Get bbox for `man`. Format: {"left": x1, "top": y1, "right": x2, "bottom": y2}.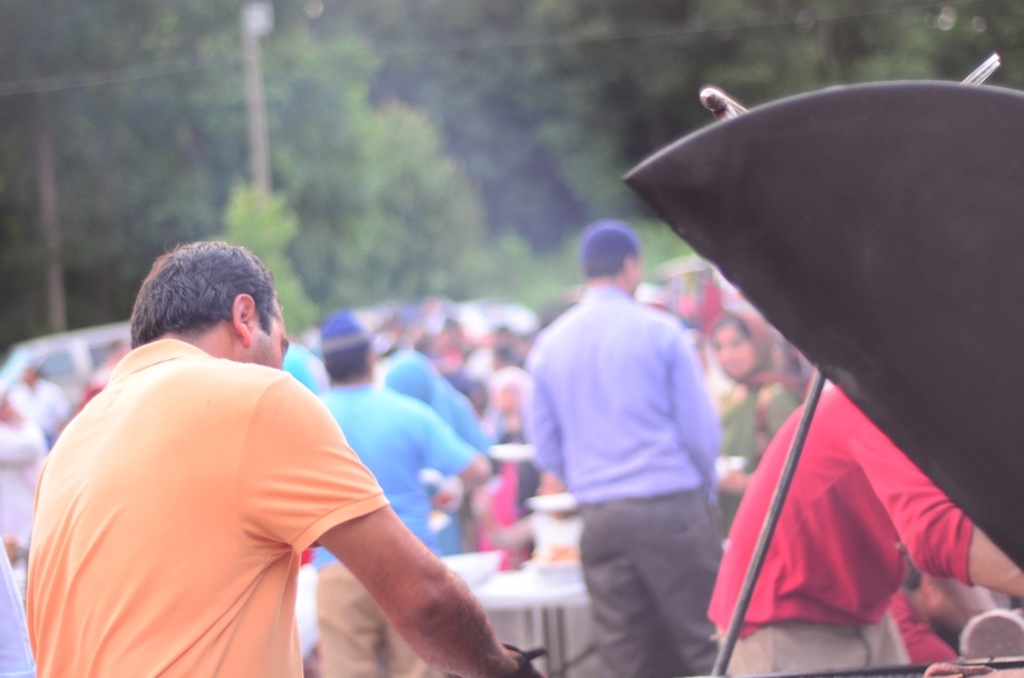
{"left": 382, "top": 302, "right": 488, "bottom": 450}.
